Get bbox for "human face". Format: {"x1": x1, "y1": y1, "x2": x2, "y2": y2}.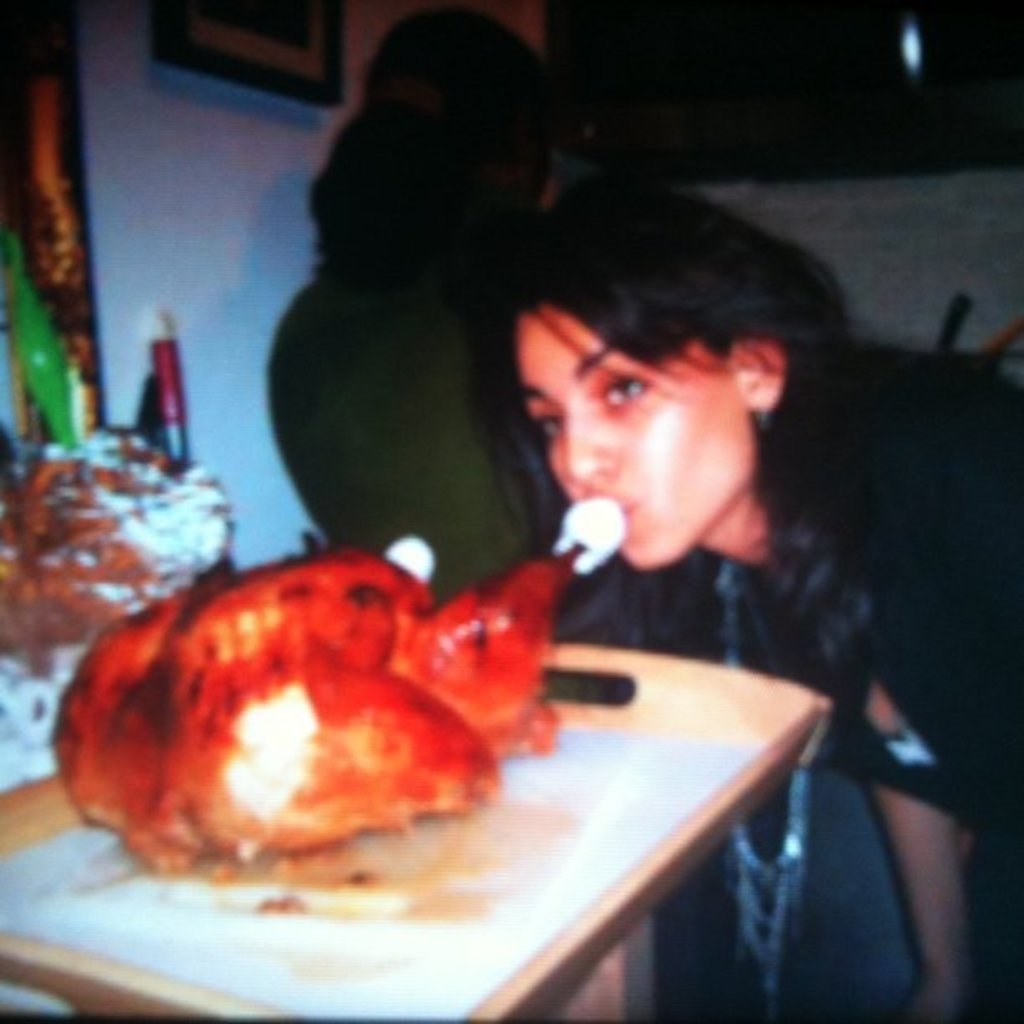
{"x1": 519, "y1": 306, "x2": 748, "y2": 574}.
